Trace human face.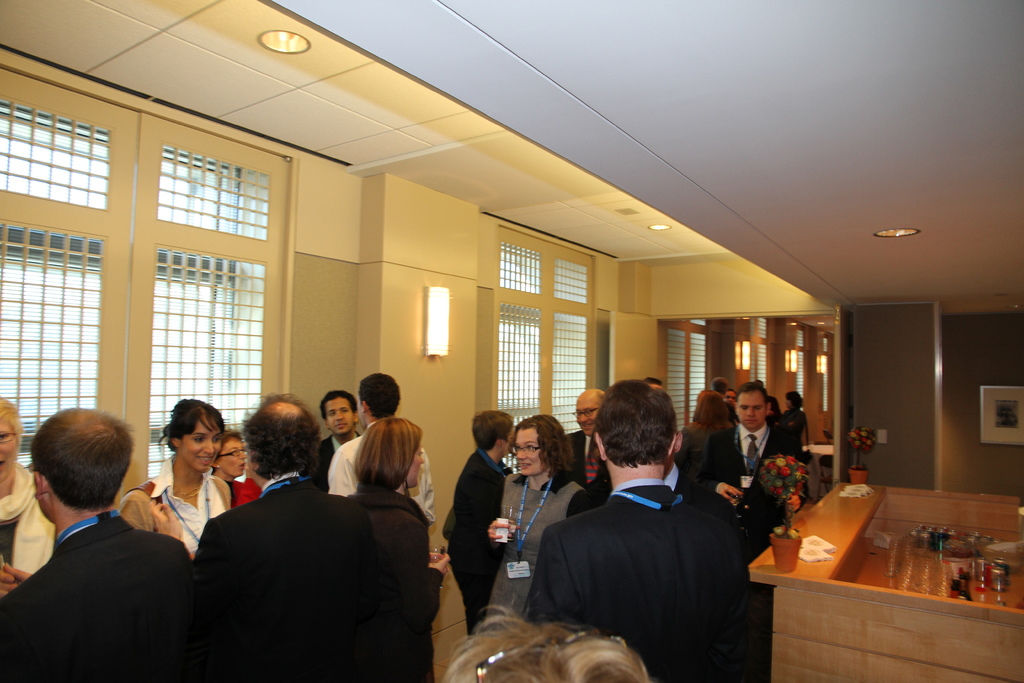
Traced to l=222, t=438, r=244, b=478.
